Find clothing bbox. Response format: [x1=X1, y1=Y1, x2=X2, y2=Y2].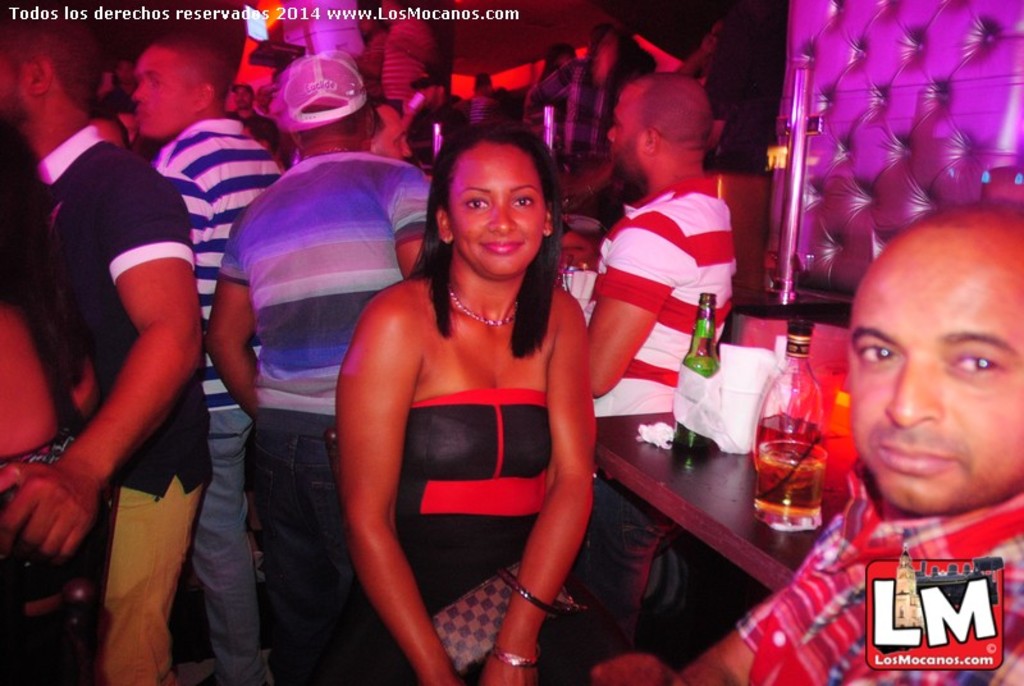
[x1=810, y1=500, x2=1023, y2=677].
